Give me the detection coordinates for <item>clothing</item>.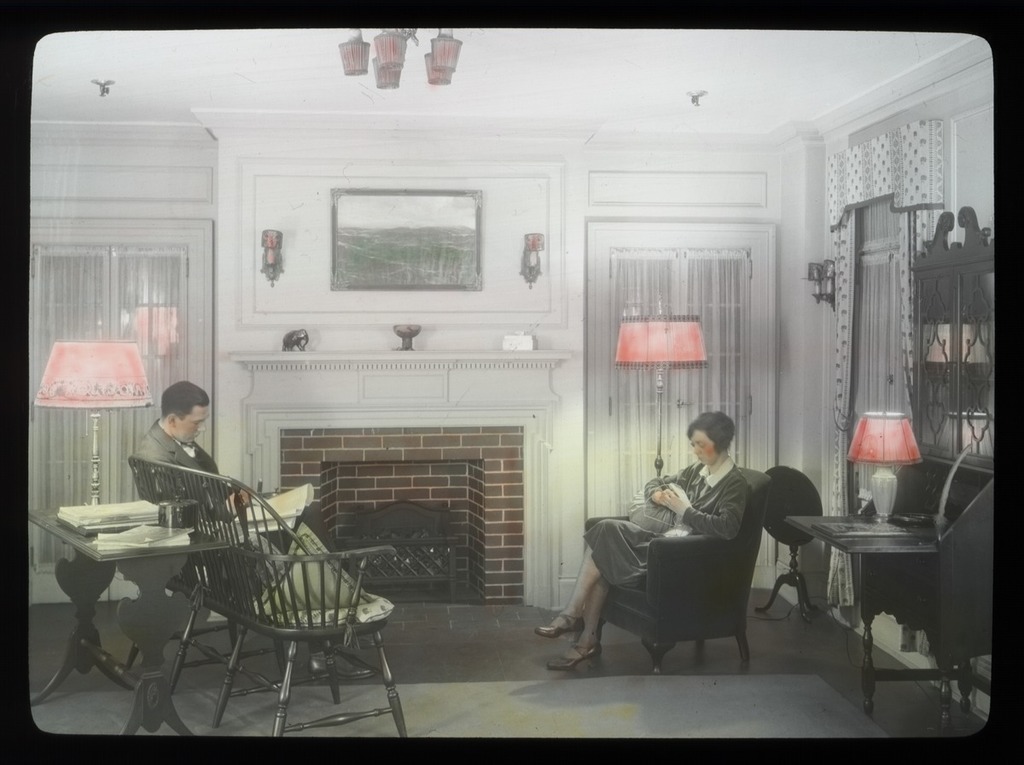
{"left": 585, "top": 456, "right": 747, "bottom": 590}.
